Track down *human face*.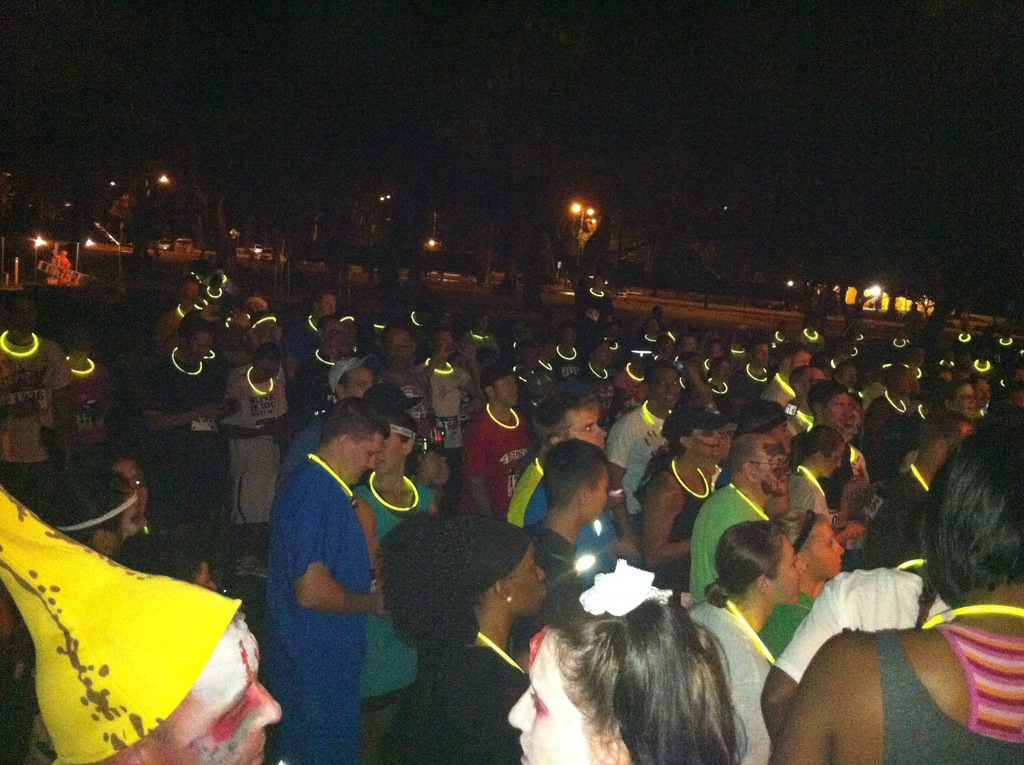
Tracked to detection(831, 396, 854, 419).
